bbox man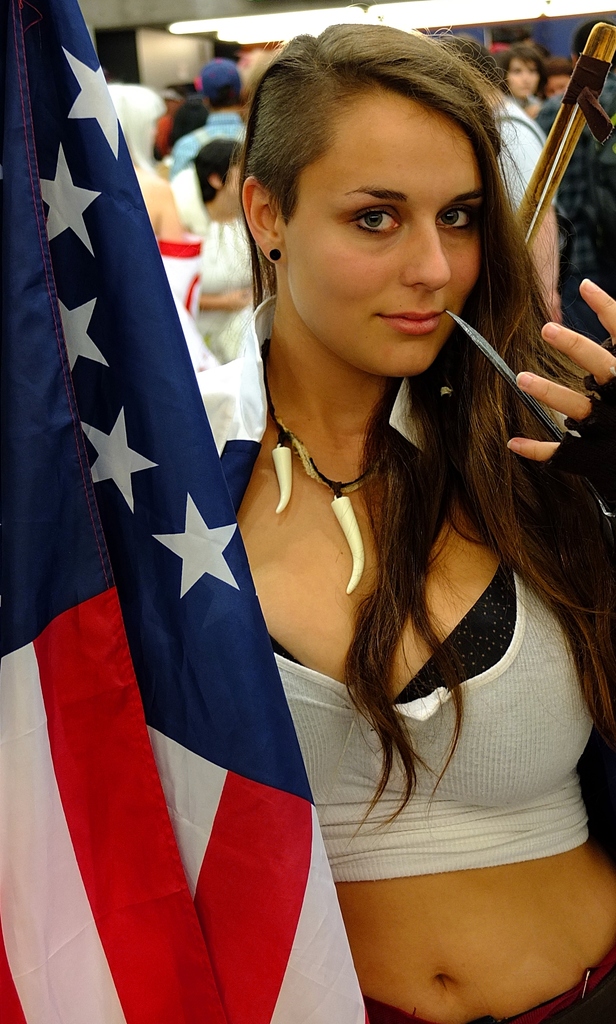
BBox(429, 26, 590, 344)
